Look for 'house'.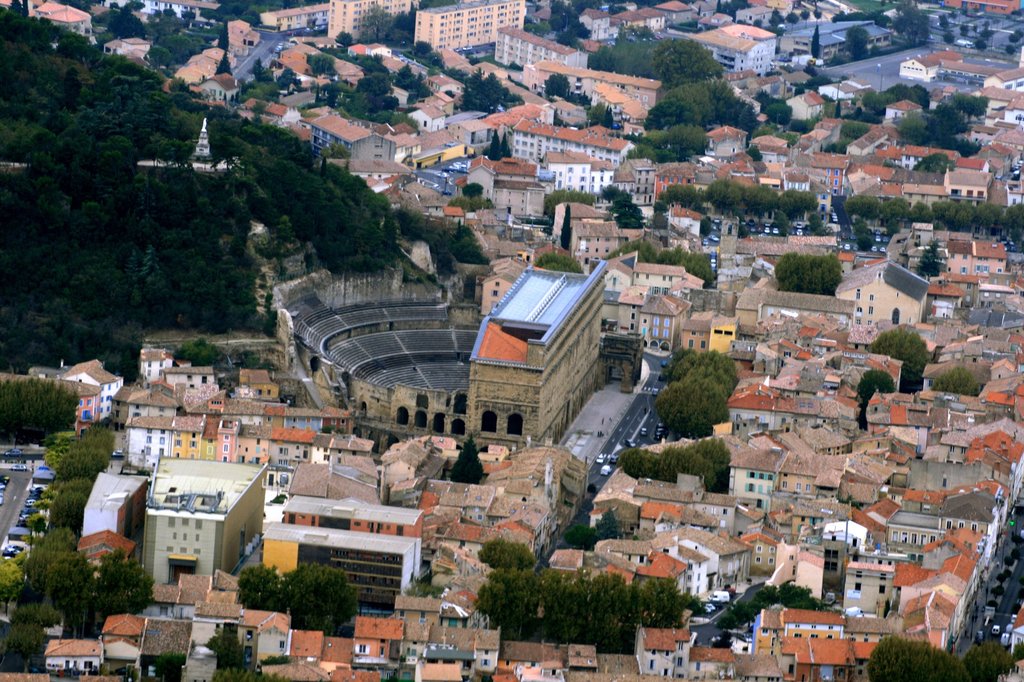
Found: [161,416,224,482].
